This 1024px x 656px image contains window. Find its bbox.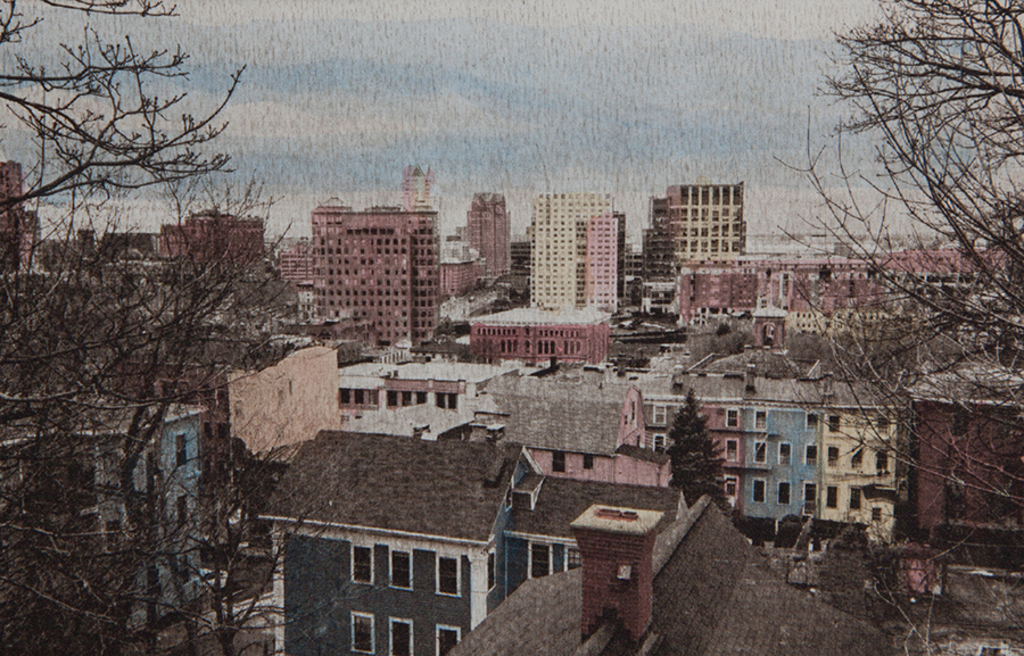
BBox(173, 429, 187, 471).
